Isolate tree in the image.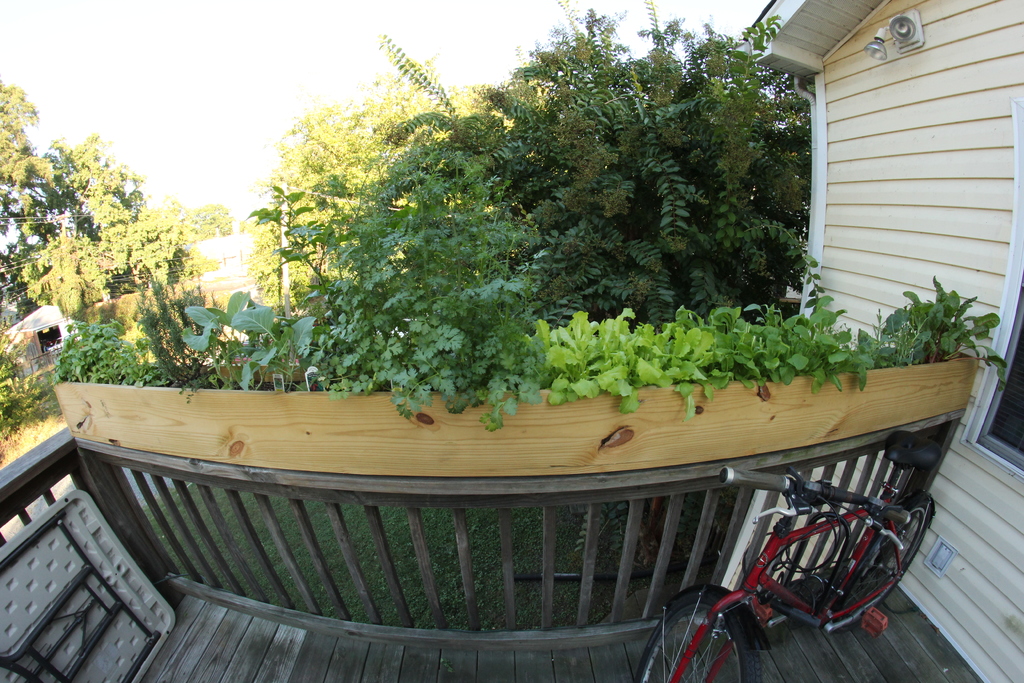
Isolated region: <box>244,78,483,303</box>.
